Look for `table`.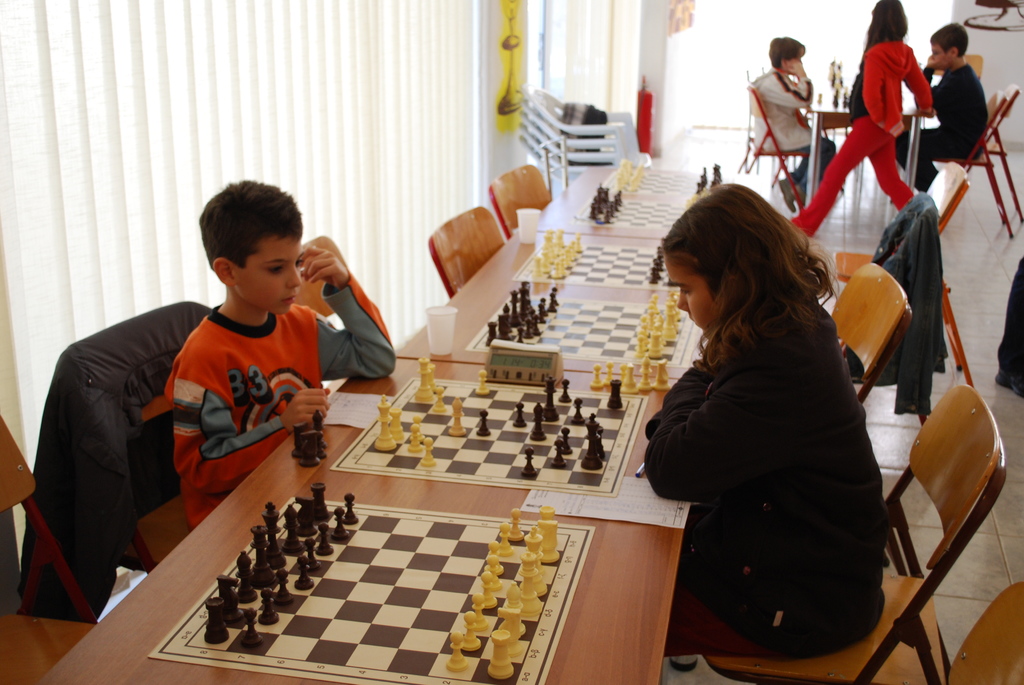
Found: l=393, t=222, r=684, b=377.
